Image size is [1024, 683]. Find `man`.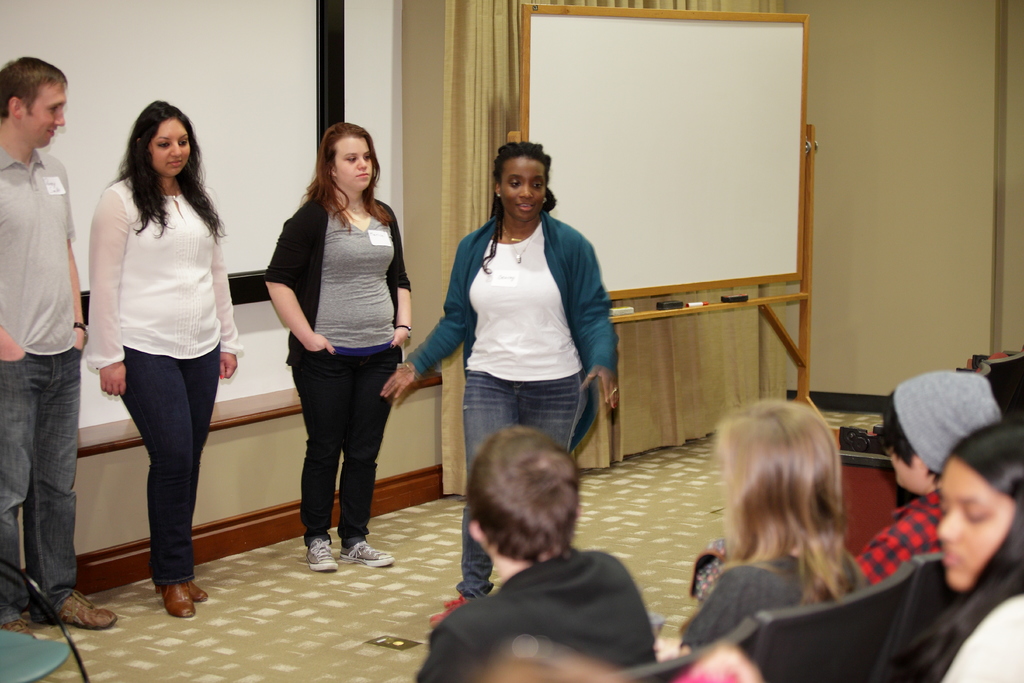
(849,368,1002,591).
